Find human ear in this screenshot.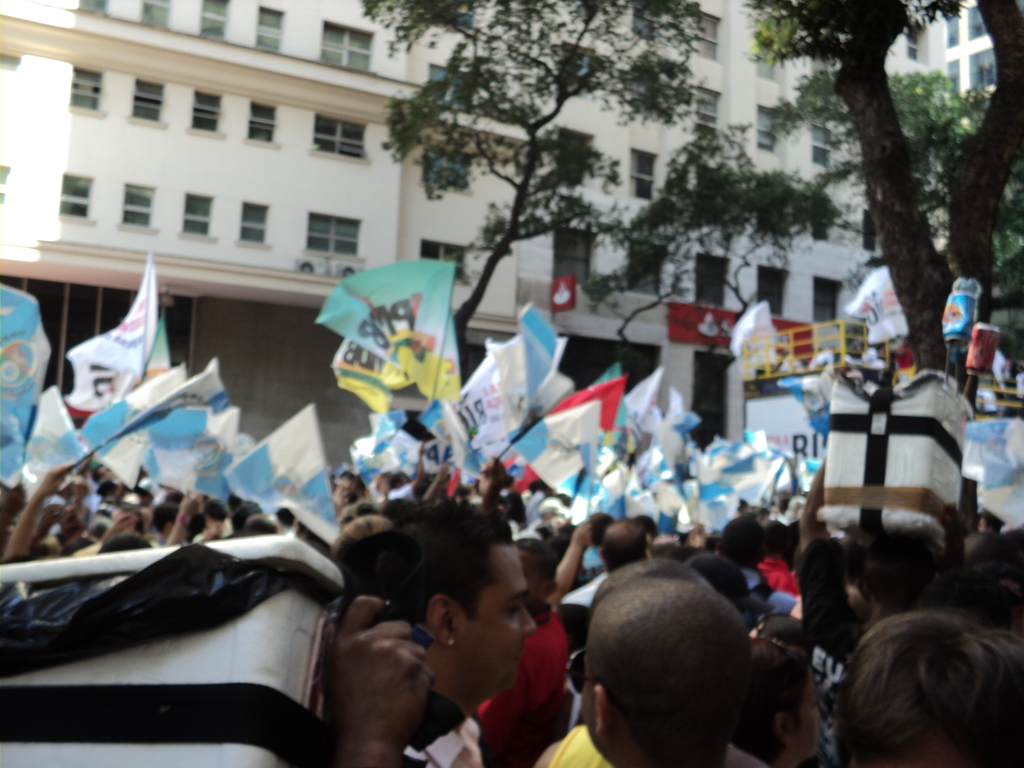
The bounding box for human ear is 426,596,456,641.
